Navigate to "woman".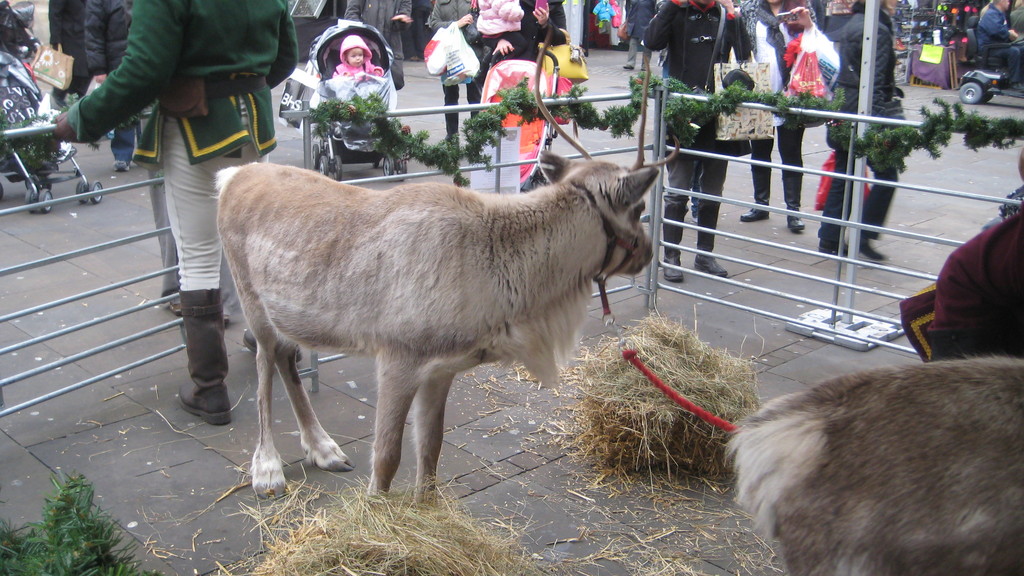
Navigation target: <box>431,0,486,149</box>.
